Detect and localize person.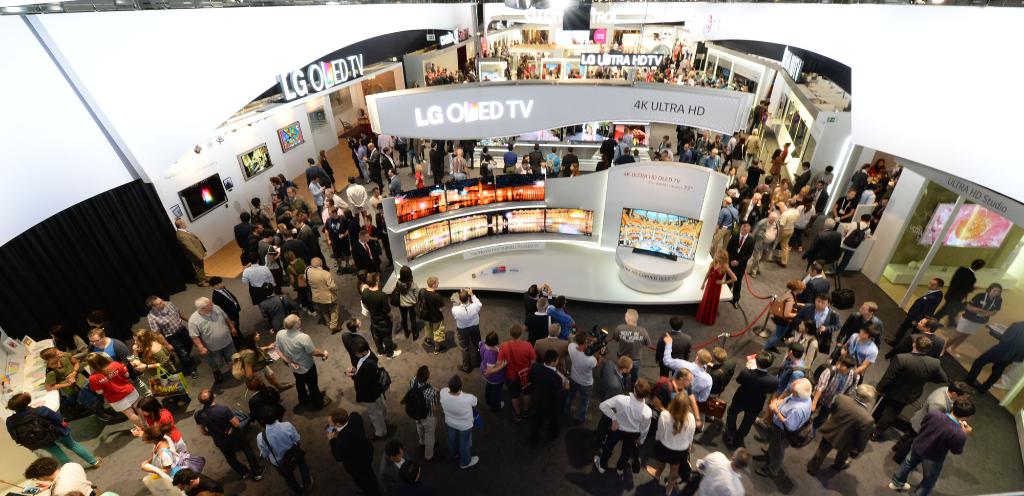
Localized at left=750, top=123, right=759, bottom=162.
